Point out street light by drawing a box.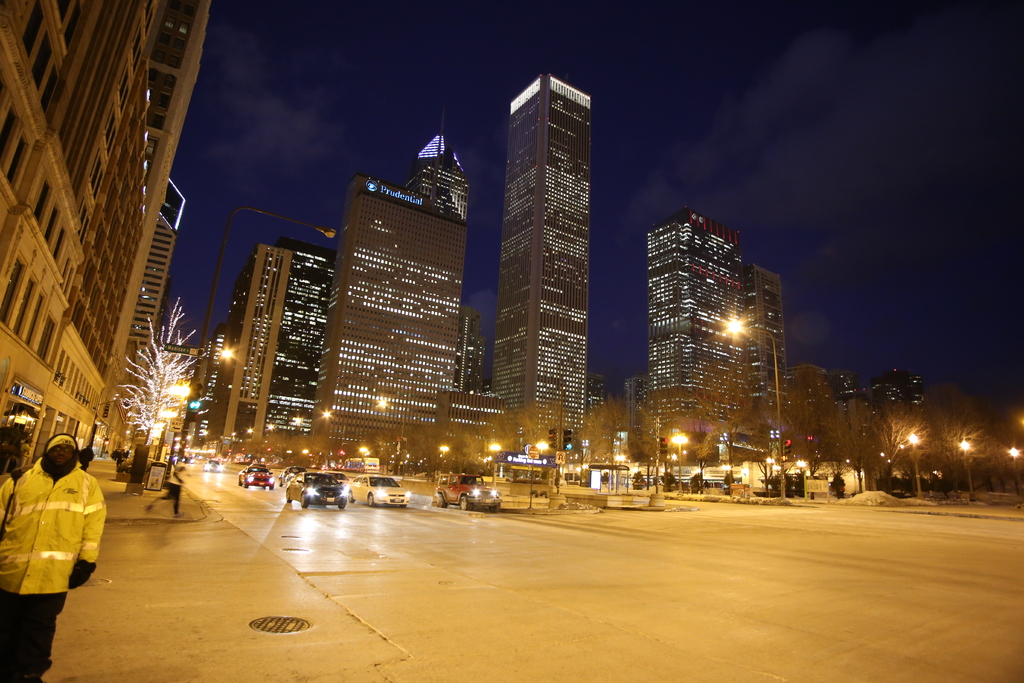
{"left": 611, "top": 450, "right": 626, "bottom": 490}.
